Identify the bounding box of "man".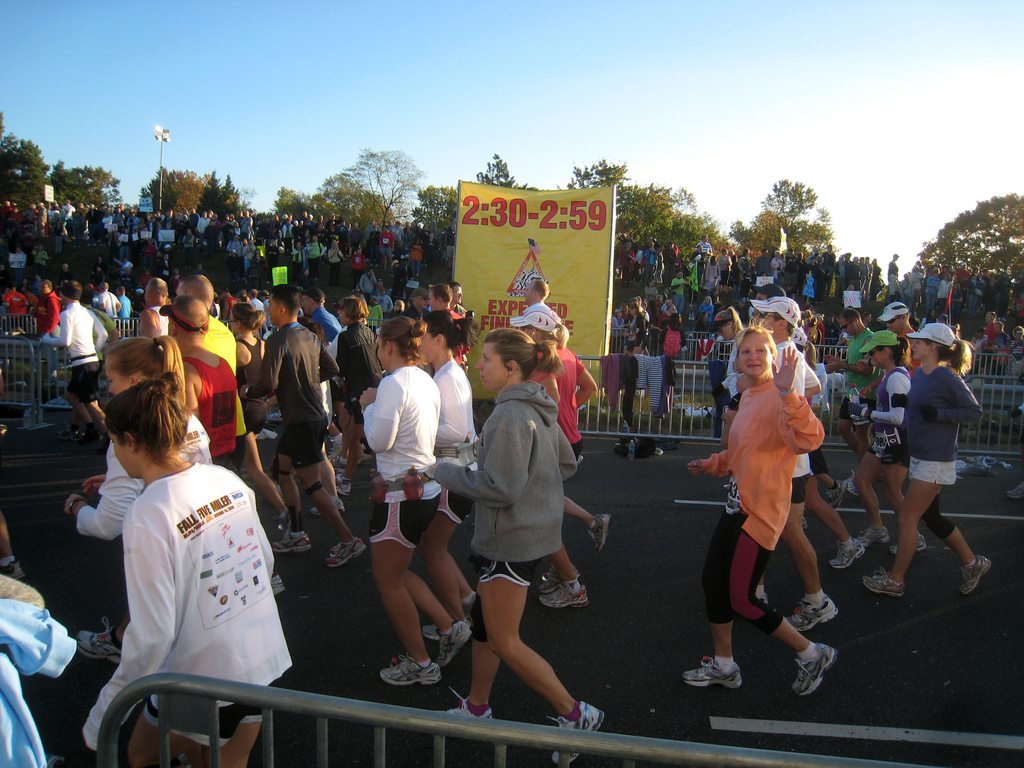
{"left": 447, "top": 281, "right": 465, "bottom": 314}.
